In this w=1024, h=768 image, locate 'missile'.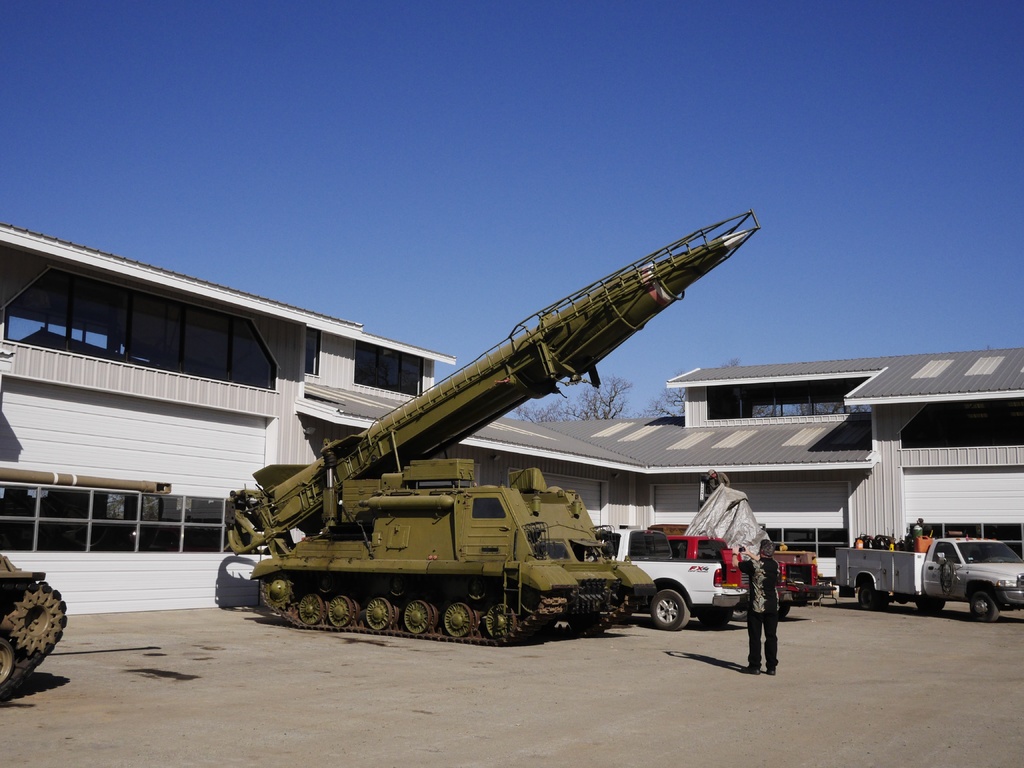
Bounding box: box(222, 221, 755, 563).
